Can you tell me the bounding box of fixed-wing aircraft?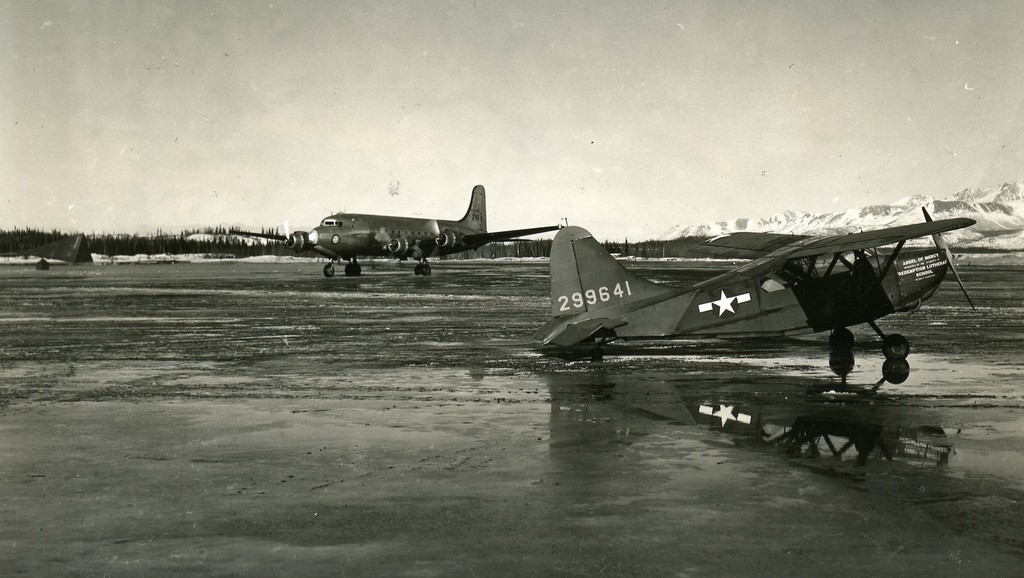
[left=525, top=203, right=981, bottom=359].
